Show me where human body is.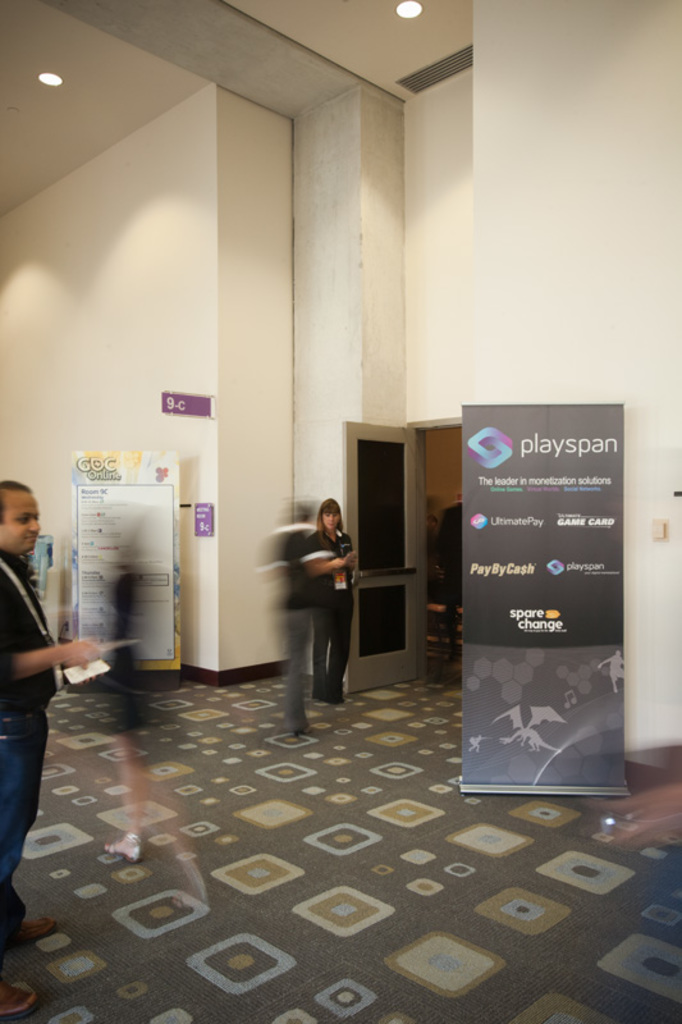
human body is at [x1=430, y1=497, x2=464, y2=658].
